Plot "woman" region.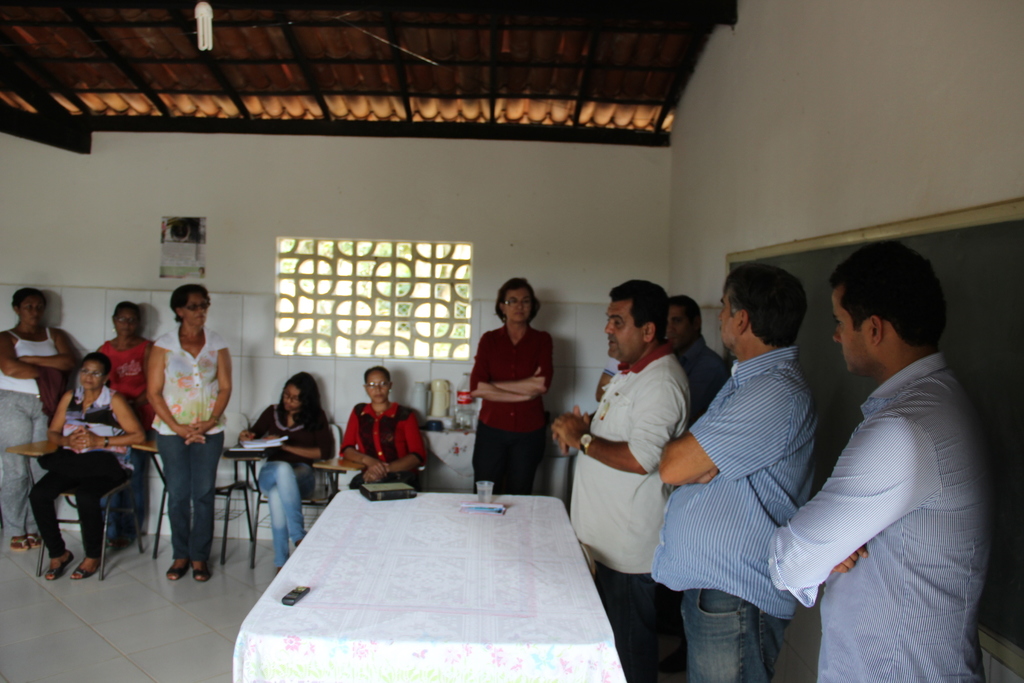
Plotted at left=461, top=286, right=568, bottom=518.
